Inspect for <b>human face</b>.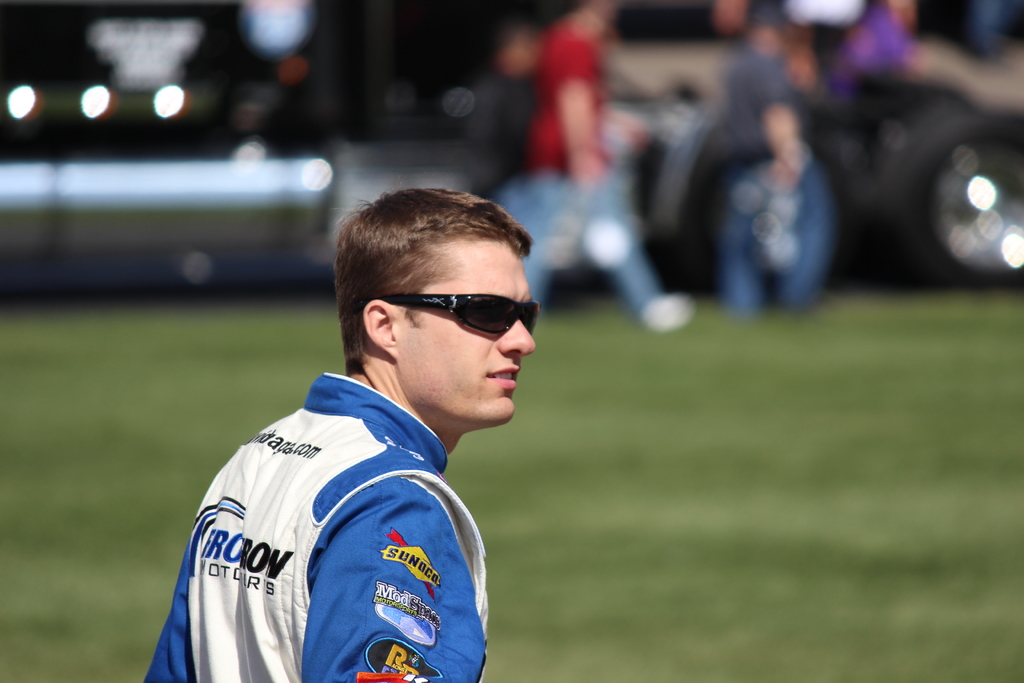
Inspection: <bbox>399, 240, 543, 420</bbox>.
